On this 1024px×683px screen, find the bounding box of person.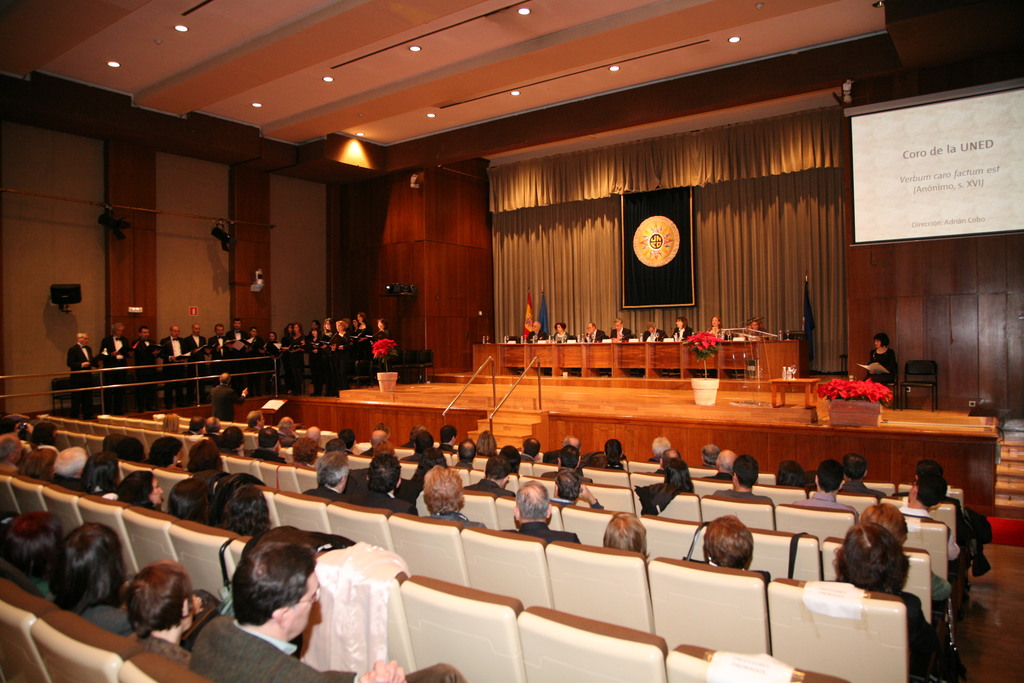
Bounding box: select_region(706, 314, 731, 345).
